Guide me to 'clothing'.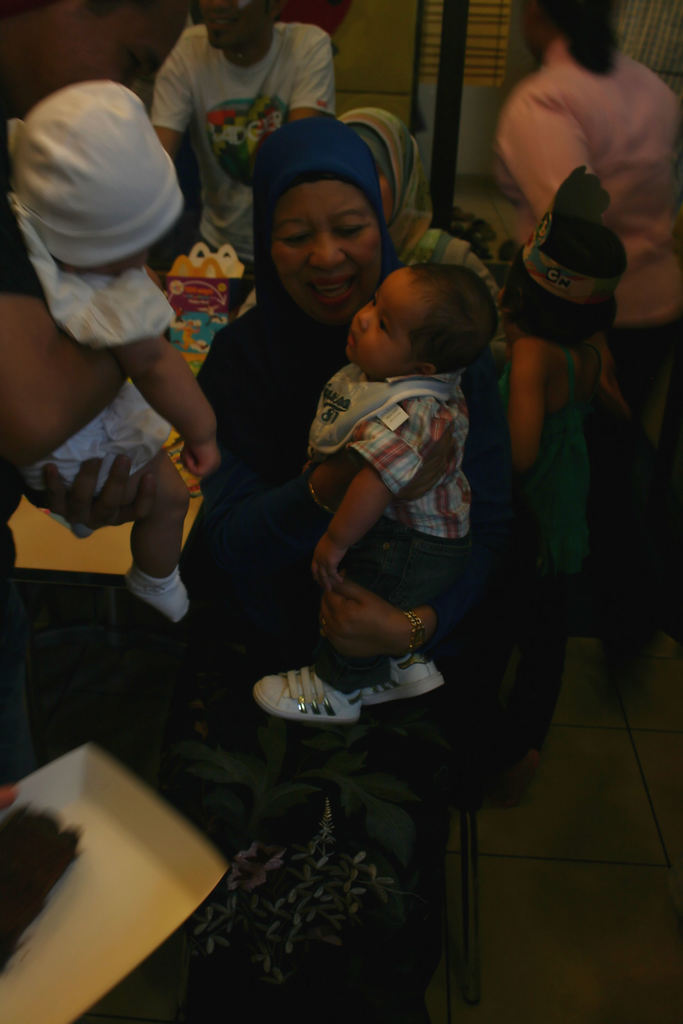
Guidance: left=140, top=26, right=331, bottom=286.
